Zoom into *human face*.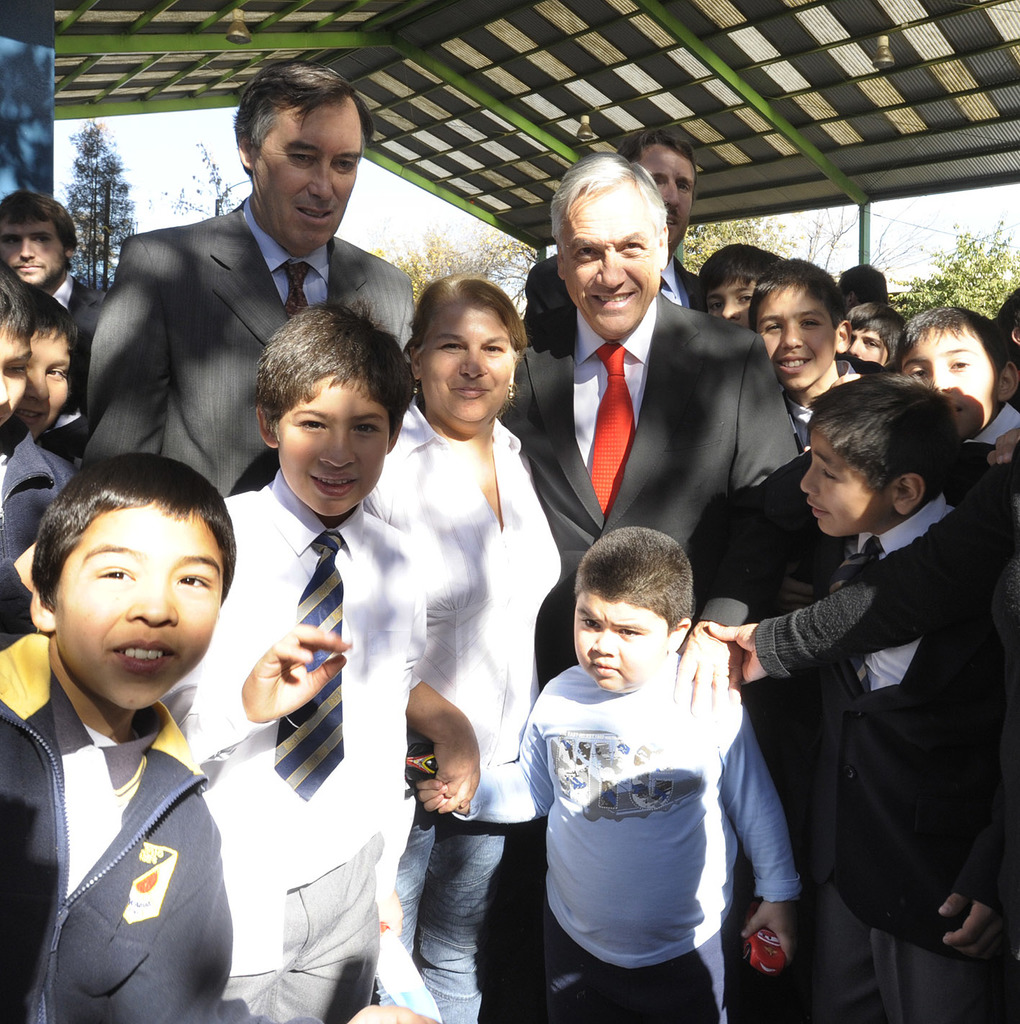
Zoom target: 249 97 361 246.
